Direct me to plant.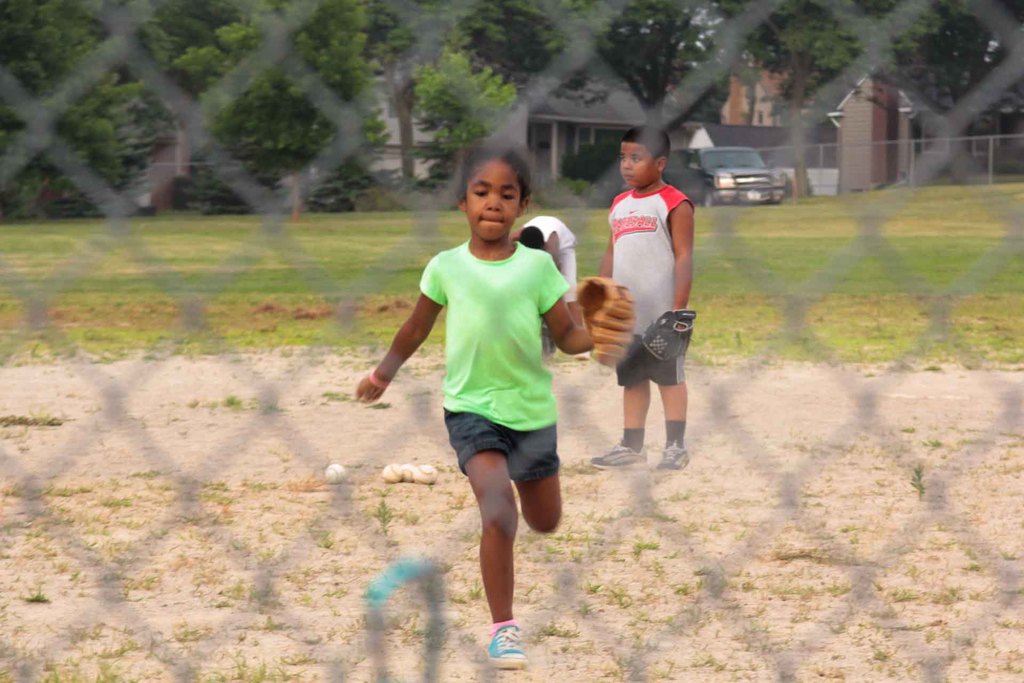
Direction: 195/661/294/682.
